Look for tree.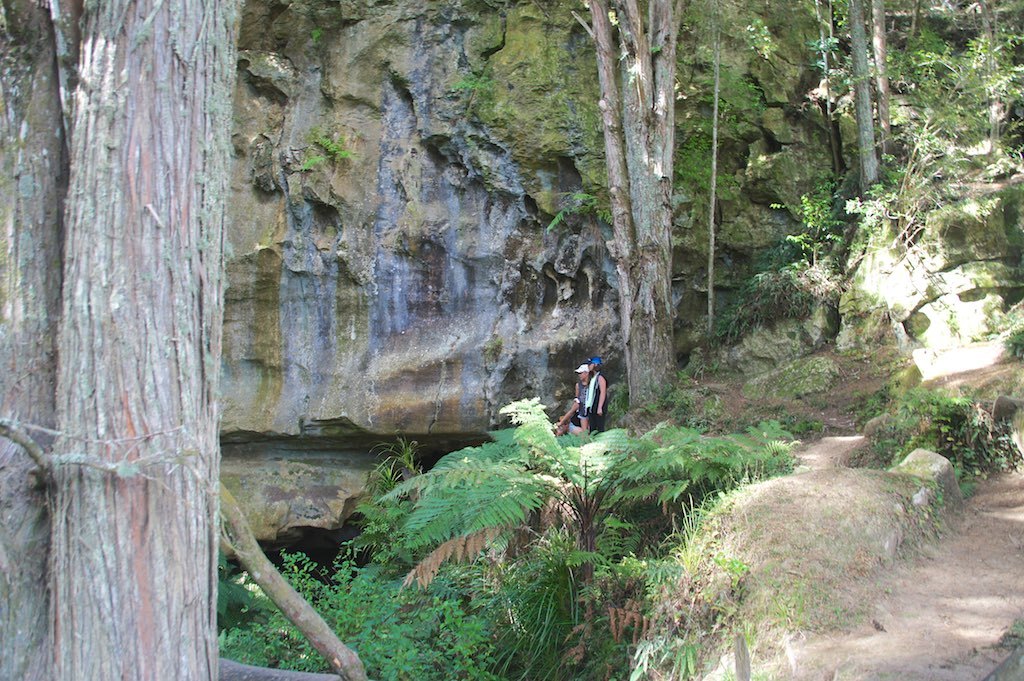
Found: x1=571 y1=0 x2=686 y2=410.
